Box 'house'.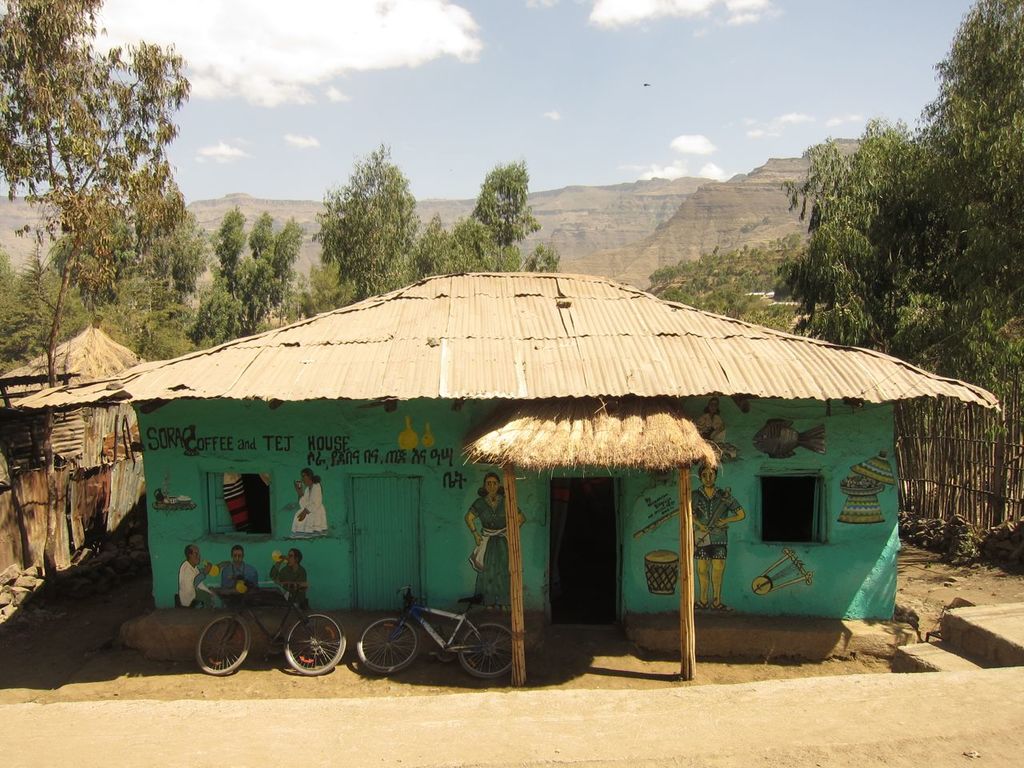
(left=0, top=322, right=153, bottom=461).
